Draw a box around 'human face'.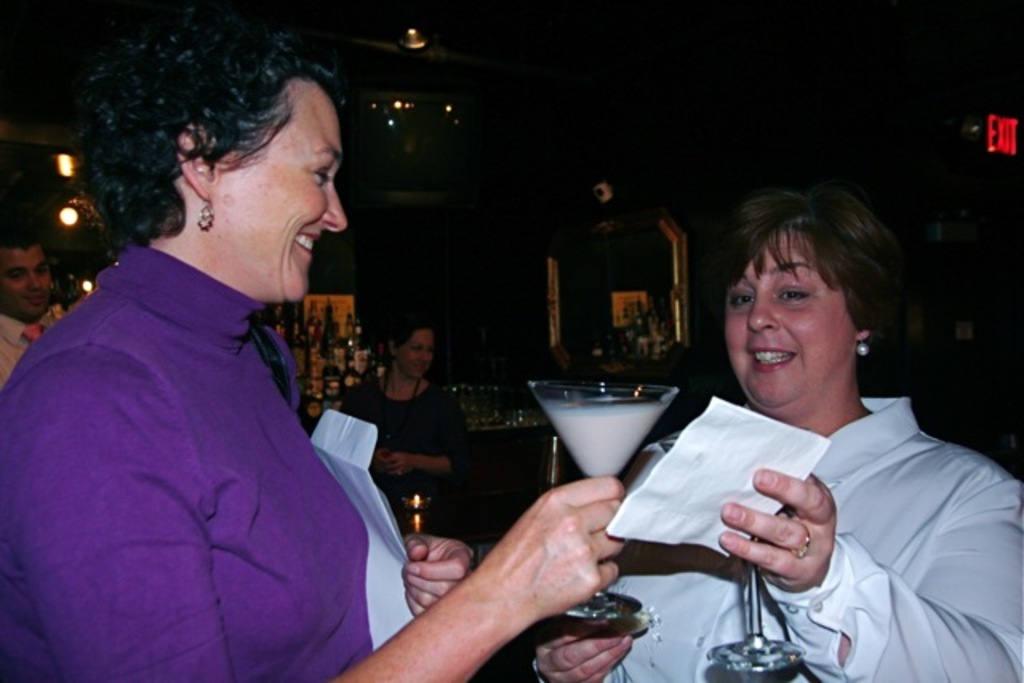
[0,256,51,315].
